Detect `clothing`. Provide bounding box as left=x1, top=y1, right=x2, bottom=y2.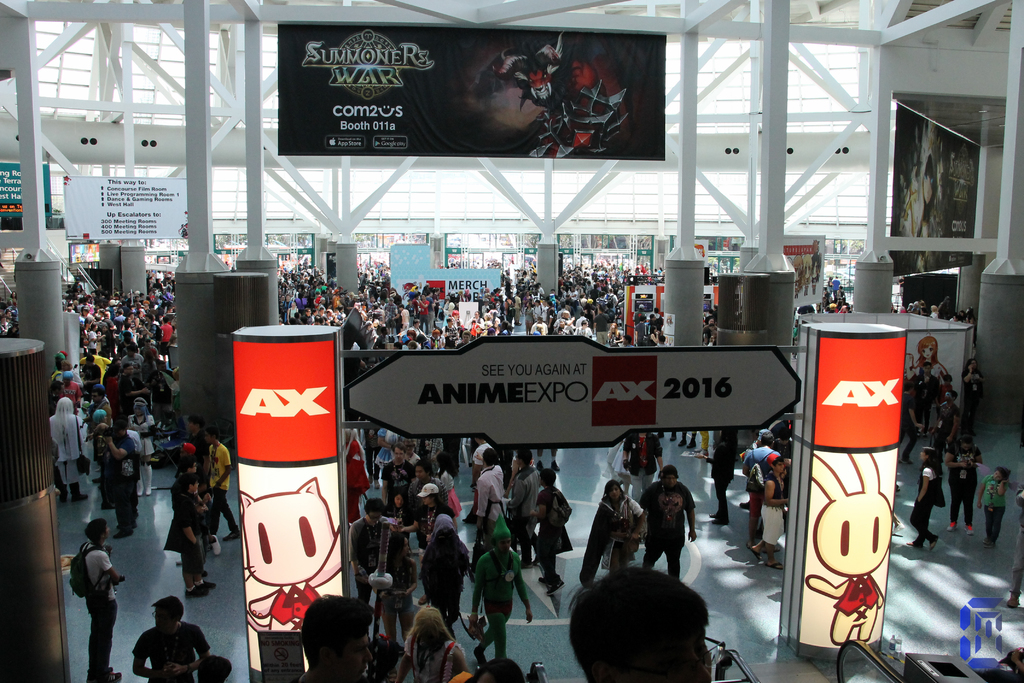
left=165, top=493, right=206, bottom=582.
